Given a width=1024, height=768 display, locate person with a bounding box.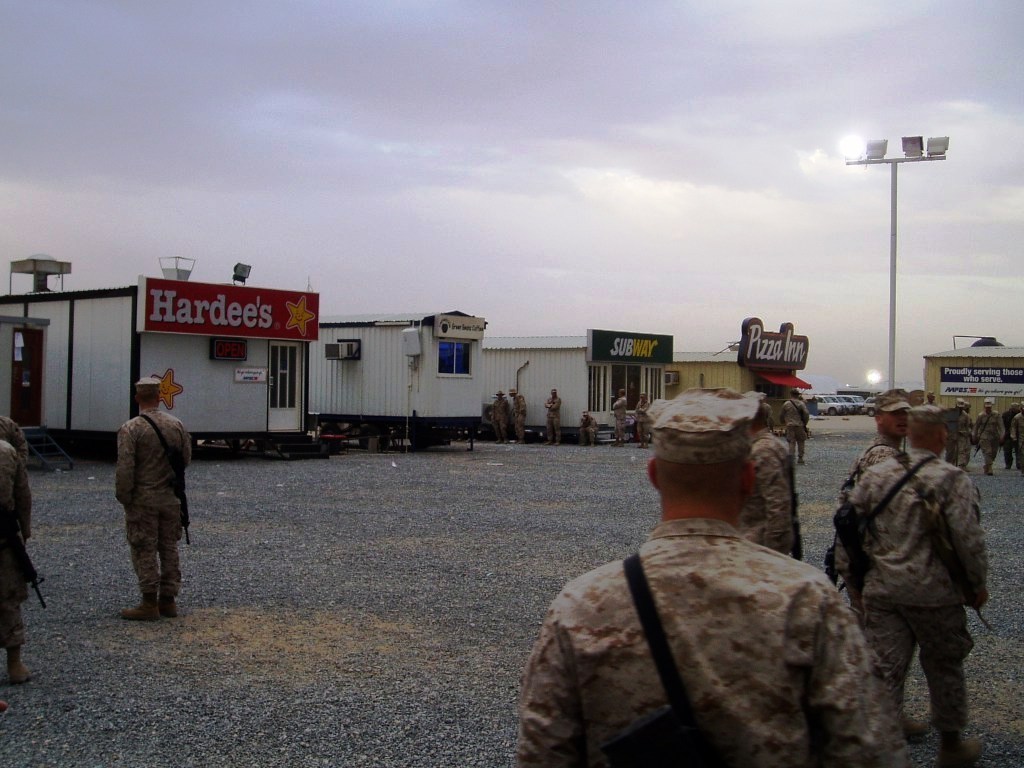
Located: bbox=[0, 412, 37, 472].
